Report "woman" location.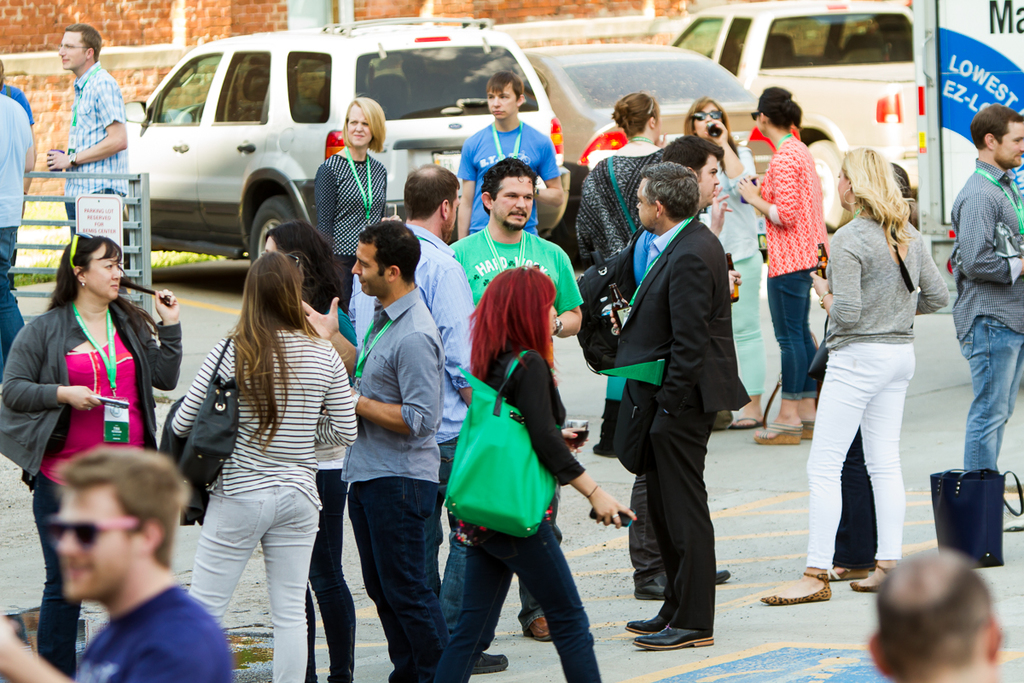
Report: (left=734, top=87, right=825, bottom=441).
